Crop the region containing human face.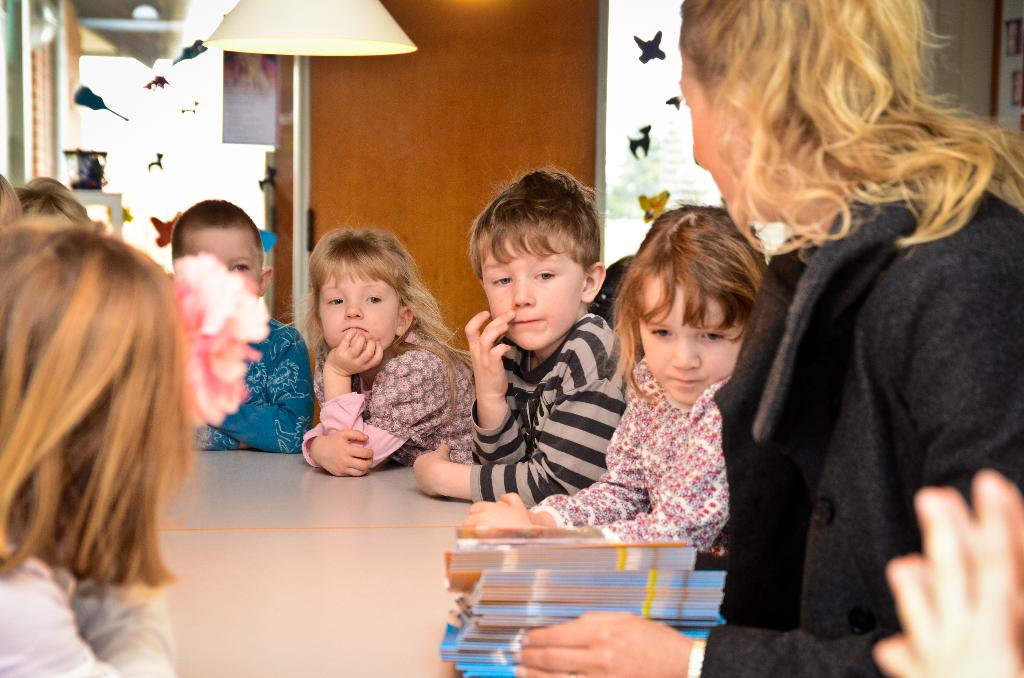
Crop region: (x1=483, y1=234, x2=582, y2=349).
